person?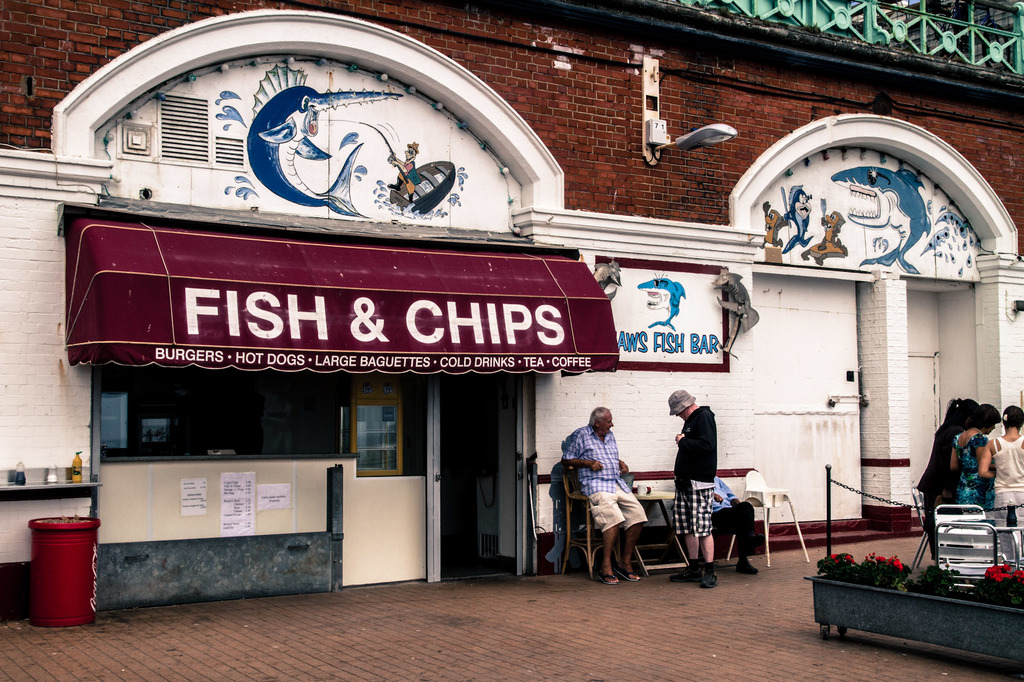
915 397 975 561
